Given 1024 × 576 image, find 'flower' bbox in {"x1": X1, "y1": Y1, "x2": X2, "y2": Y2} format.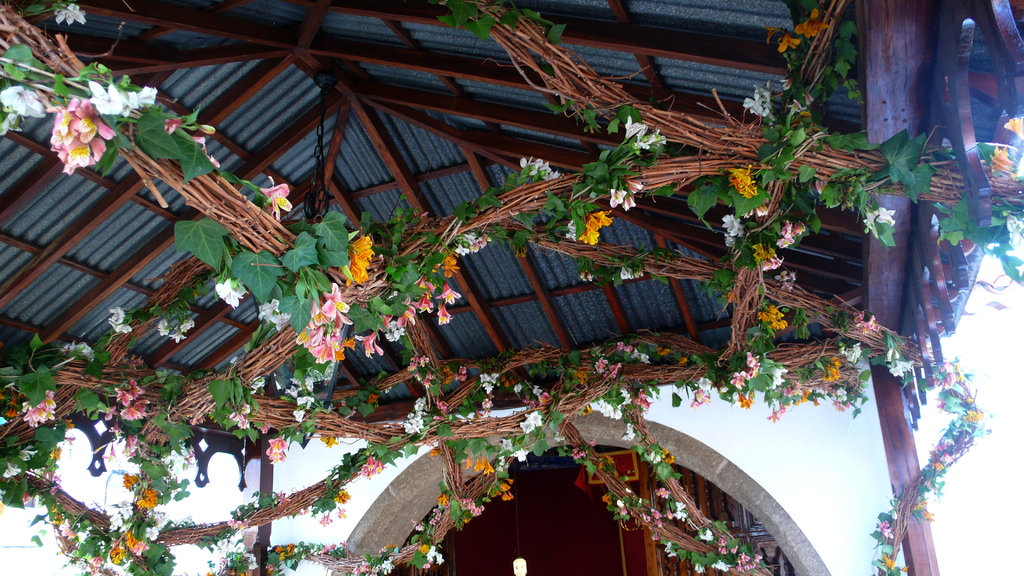
{"x1": 136, "y1": 486, "x2": 158, "y2": 513}.
